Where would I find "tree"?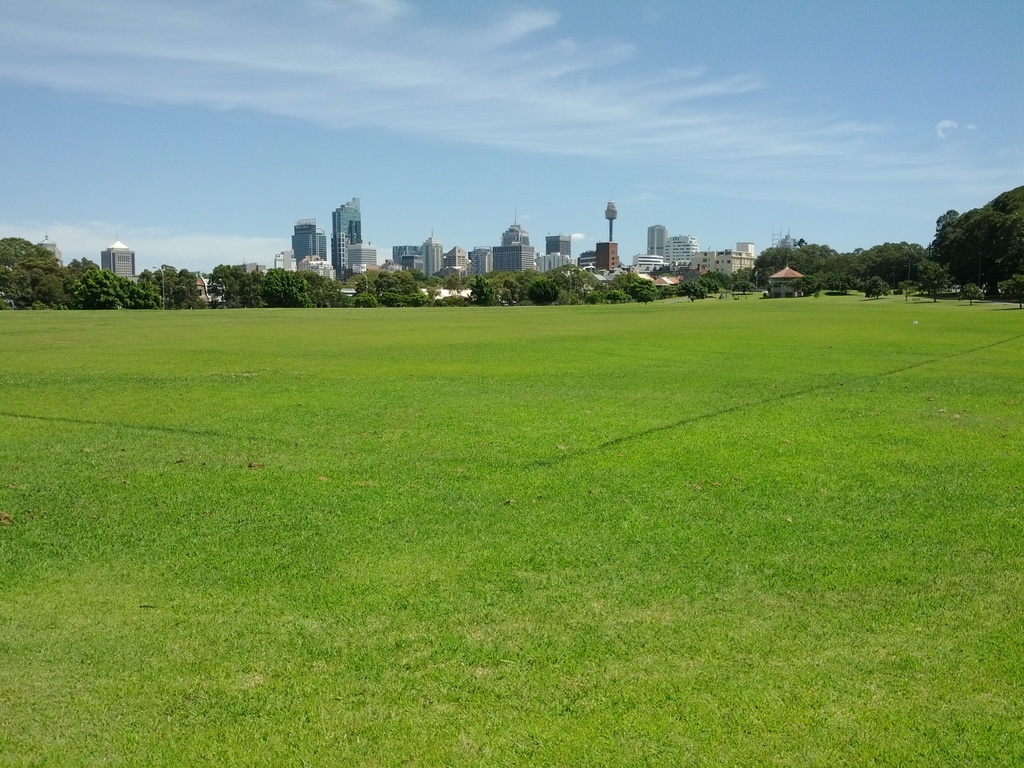
At 427:291:472:309.
